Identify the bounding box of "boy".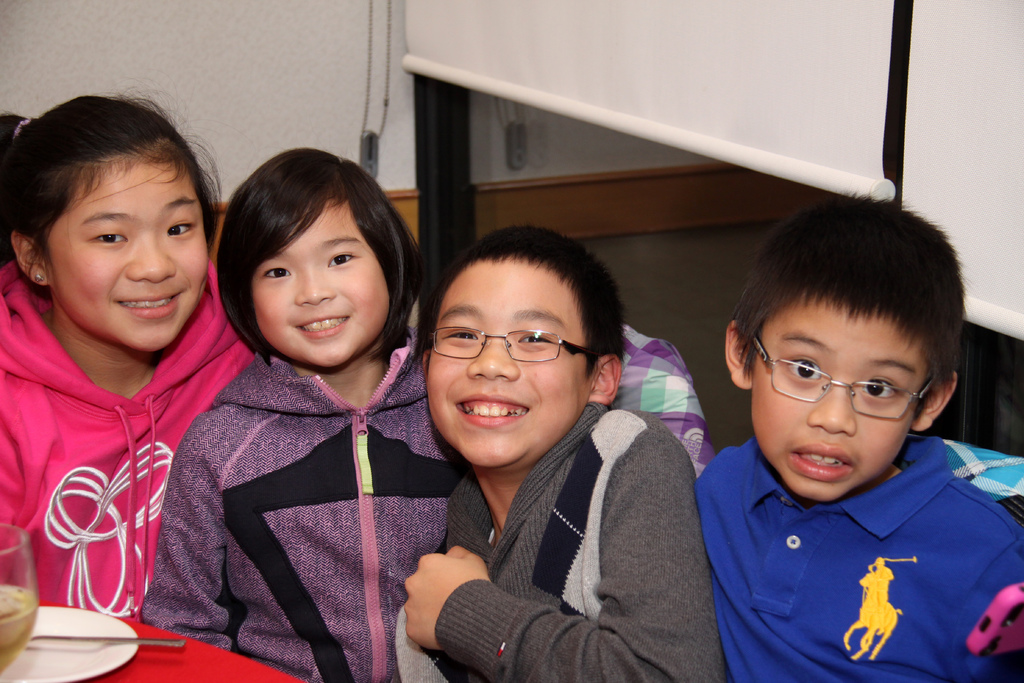
[left=685, top=201, right=1023, bottom=678].
